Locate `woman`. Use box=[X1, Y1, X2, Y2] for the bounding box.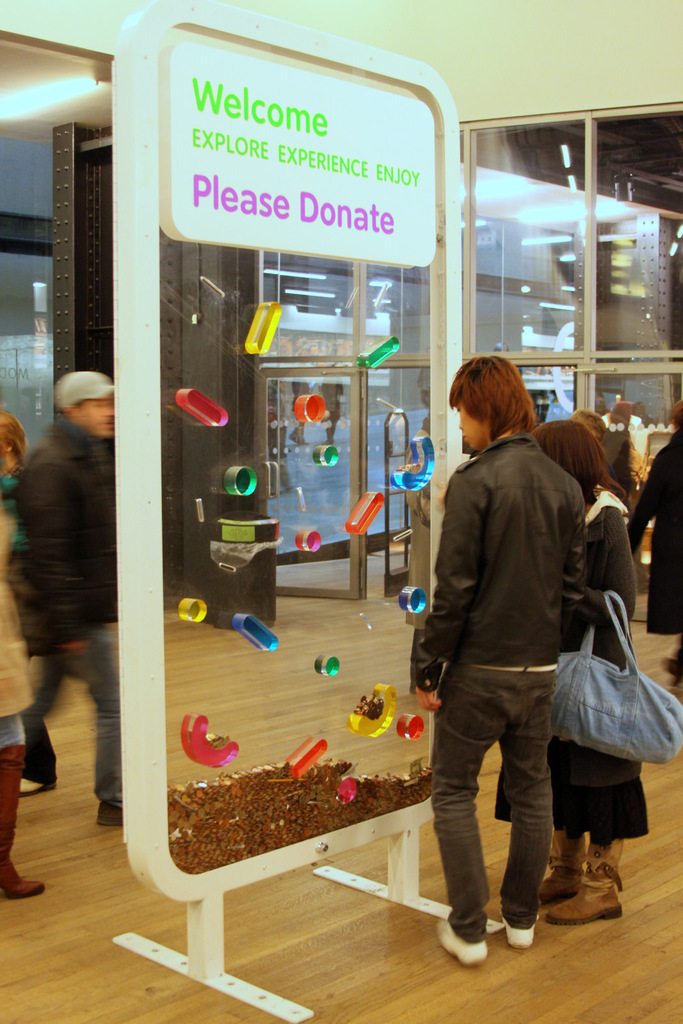
box=[620, 401, 682, 691].
